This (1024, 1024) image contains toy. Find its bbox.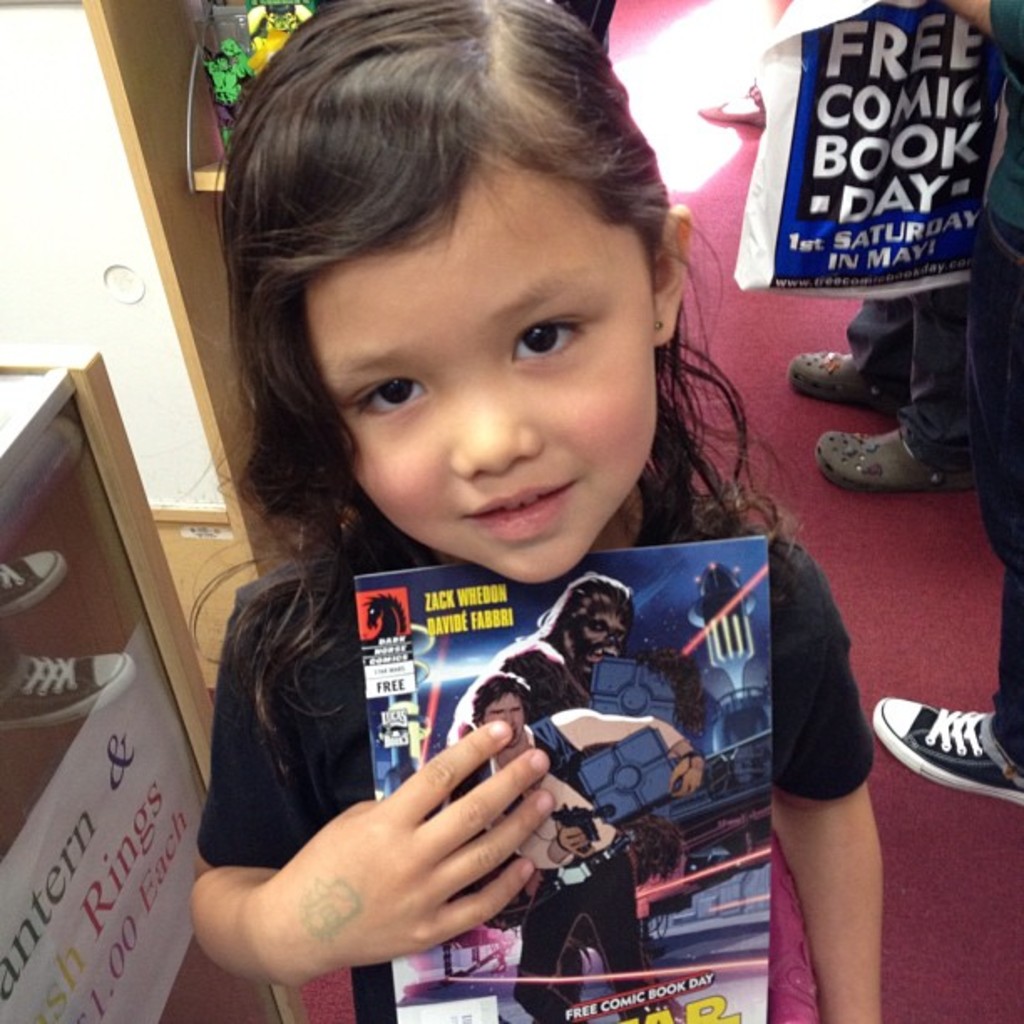
x1=437 y1=550 x2=669 y2=1022.
